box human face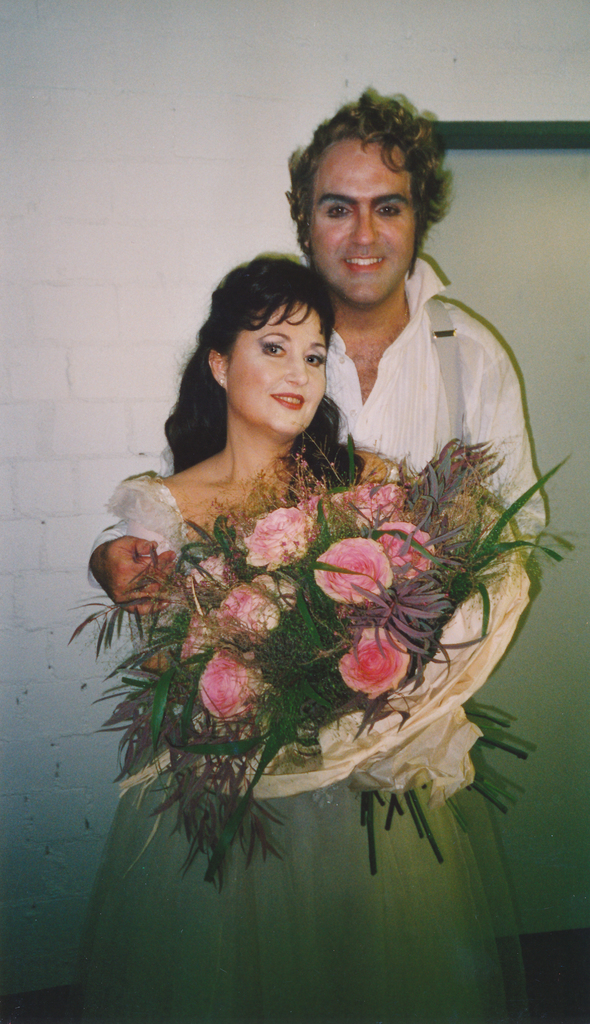
224,295,329,431
